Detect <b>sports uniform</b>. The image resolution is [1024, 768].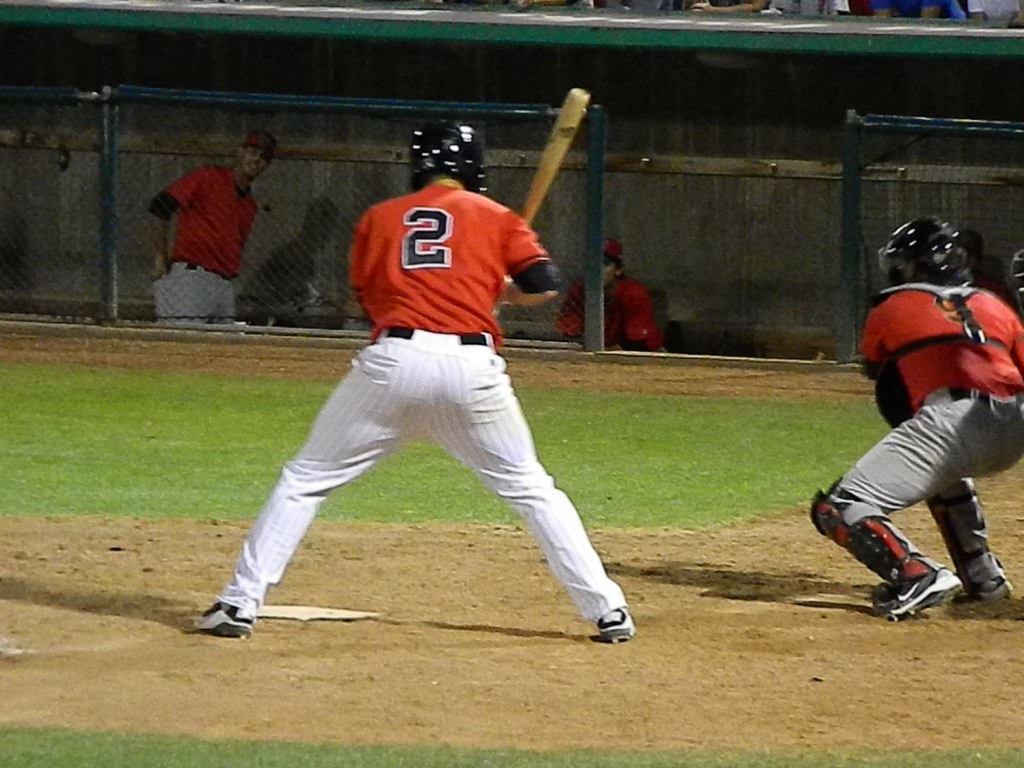
crop(809, 215, 1023, 622).
